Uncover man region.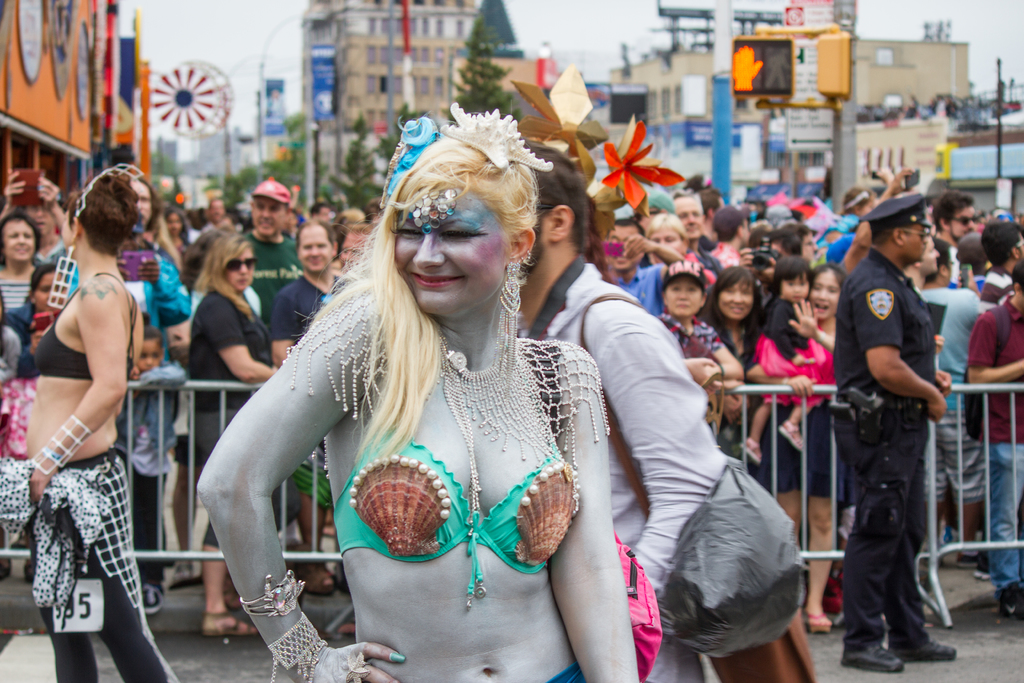
Uncovered: x1=234, y1=179, x2=303, y2=321.
